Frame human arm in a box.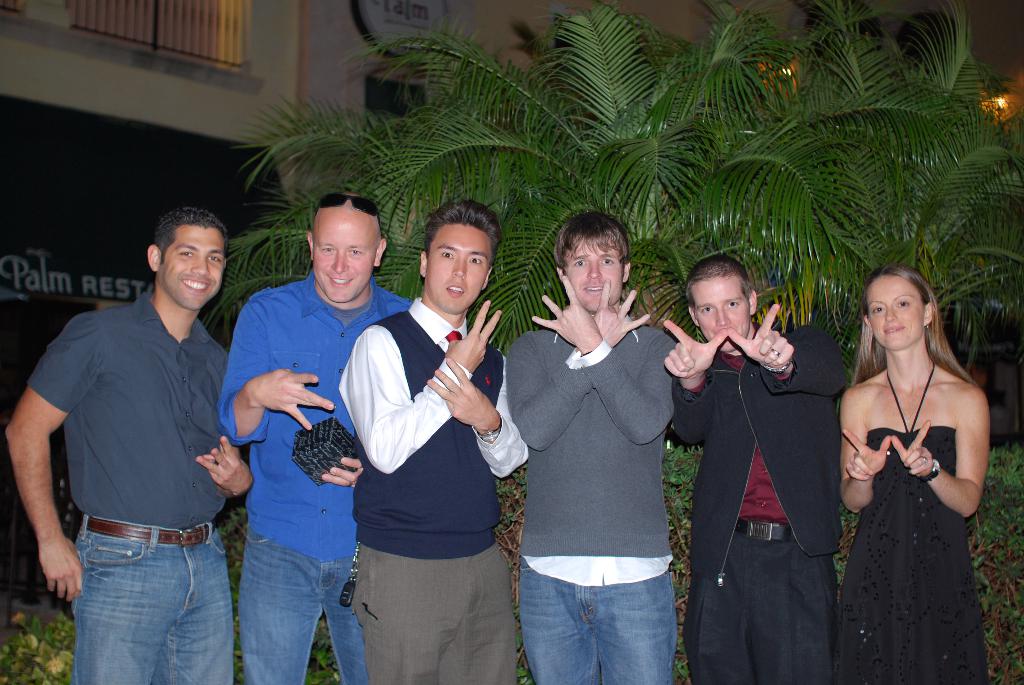
bbox(886, 383, 995, 516).
